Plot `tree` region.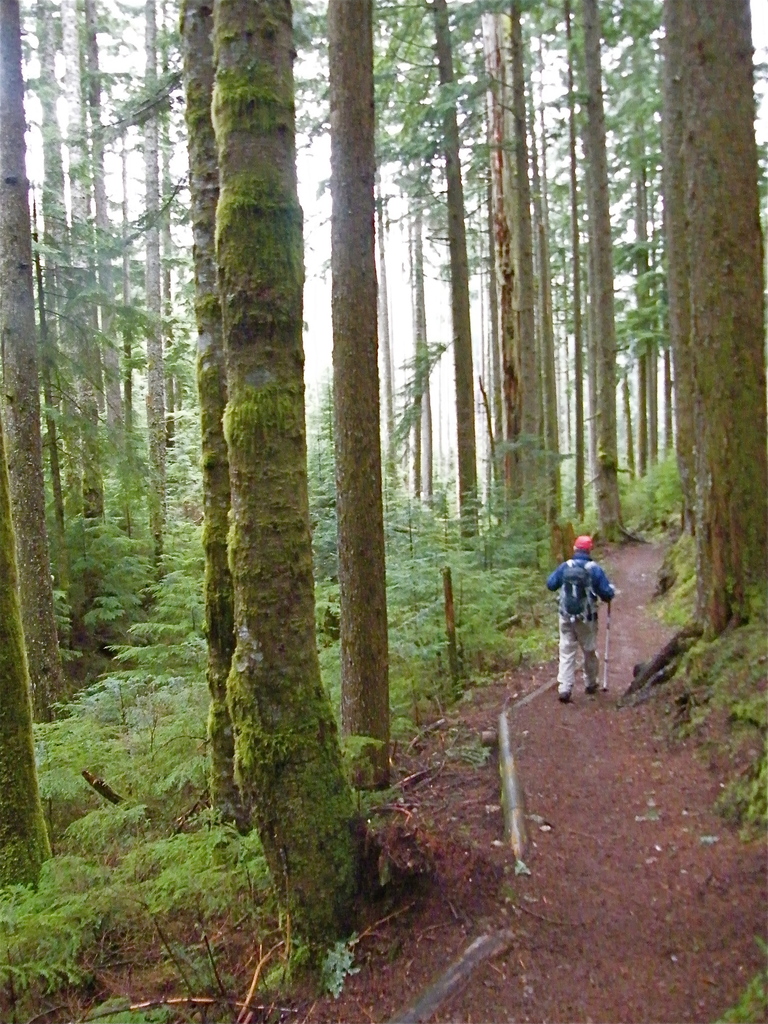
Plotted at <bbox>632, 0, 767, 707</bbox>.
